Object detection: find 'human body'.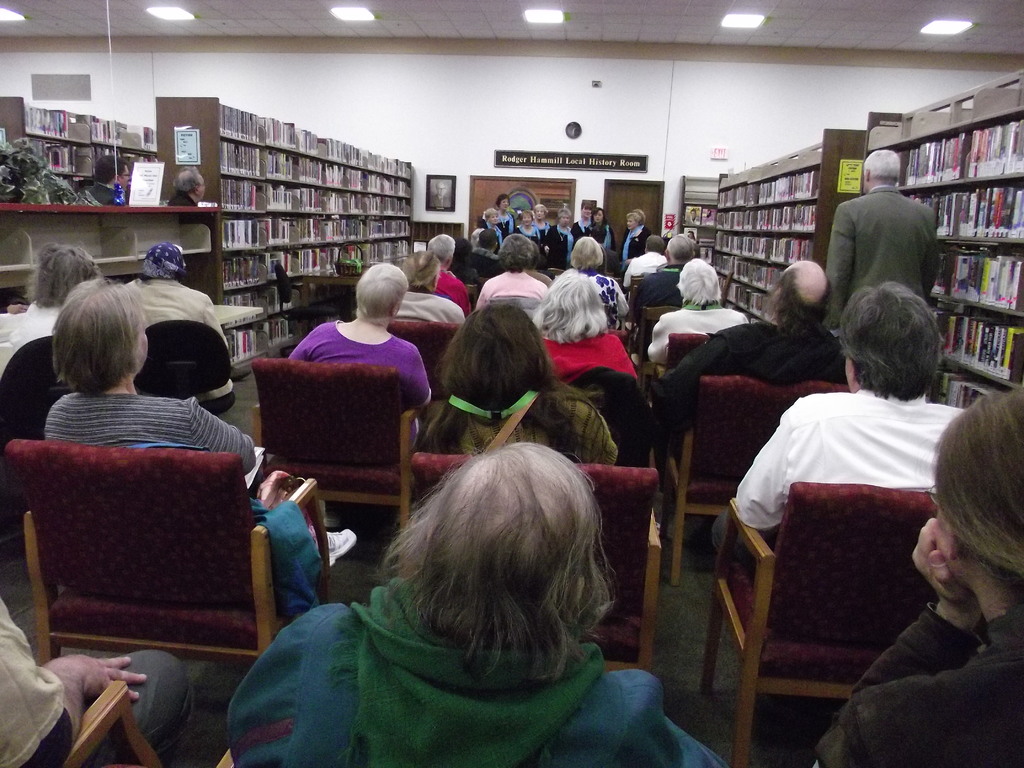
{"left": 423, "top": 233, "right": 464, "bottom": 310}.
